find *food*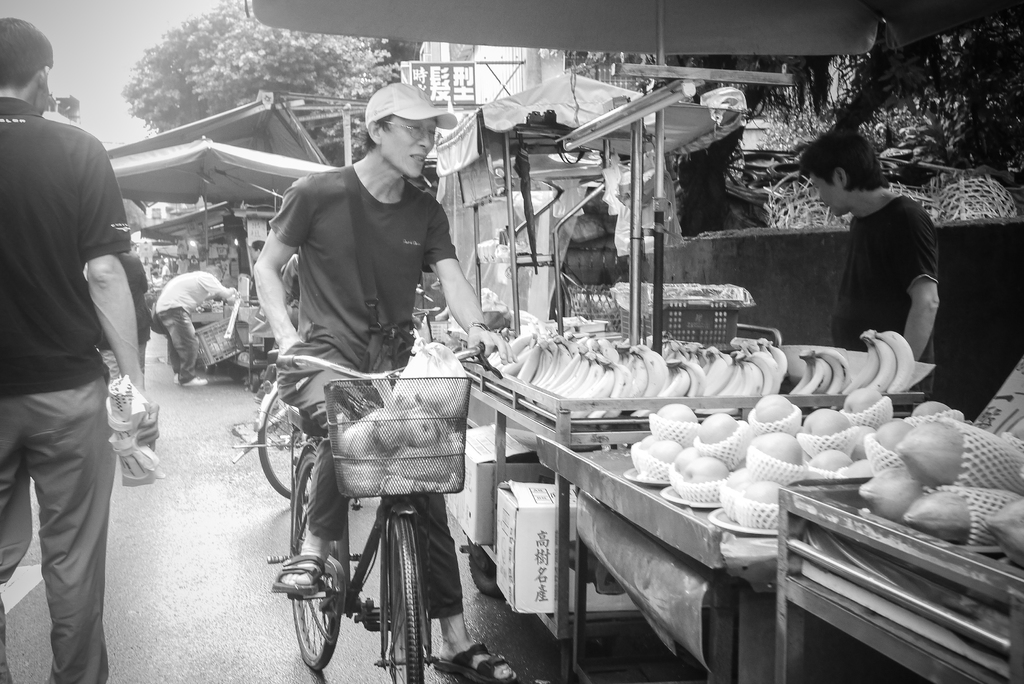
l=860, t=469, r=927, b=526
